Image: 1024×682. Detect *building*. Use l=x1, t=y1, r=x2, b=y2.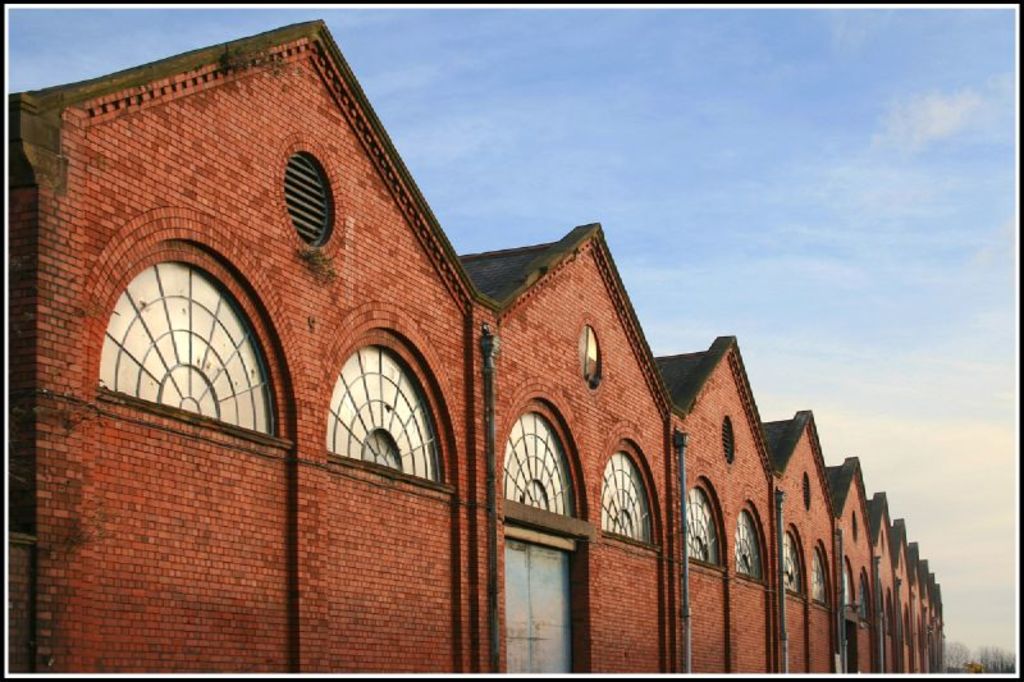
l=9, t=20, r=946, b=677.
